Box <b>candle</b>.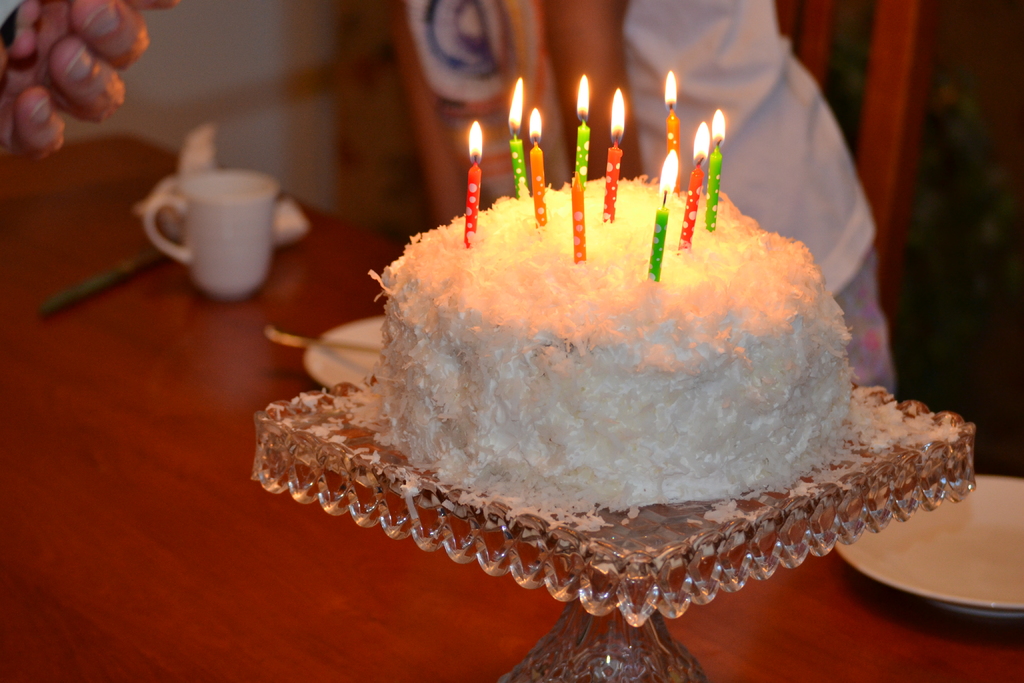
<box>576,171,584,265</box>.
